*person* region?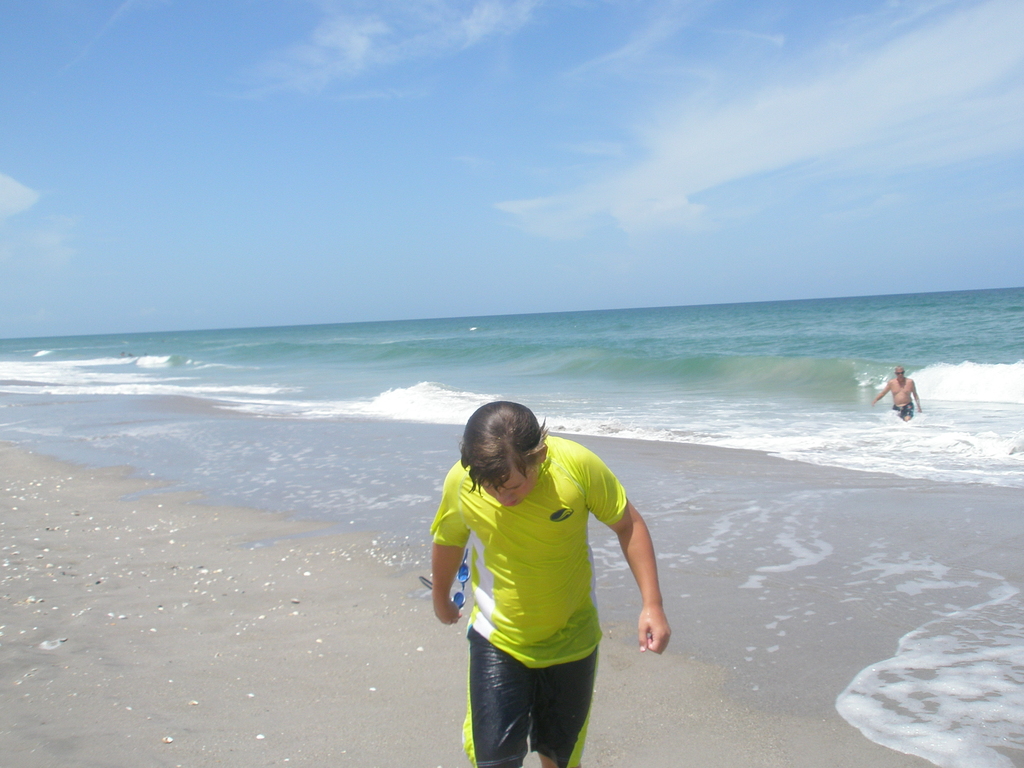
l=420, t=377, r=660, b=767
